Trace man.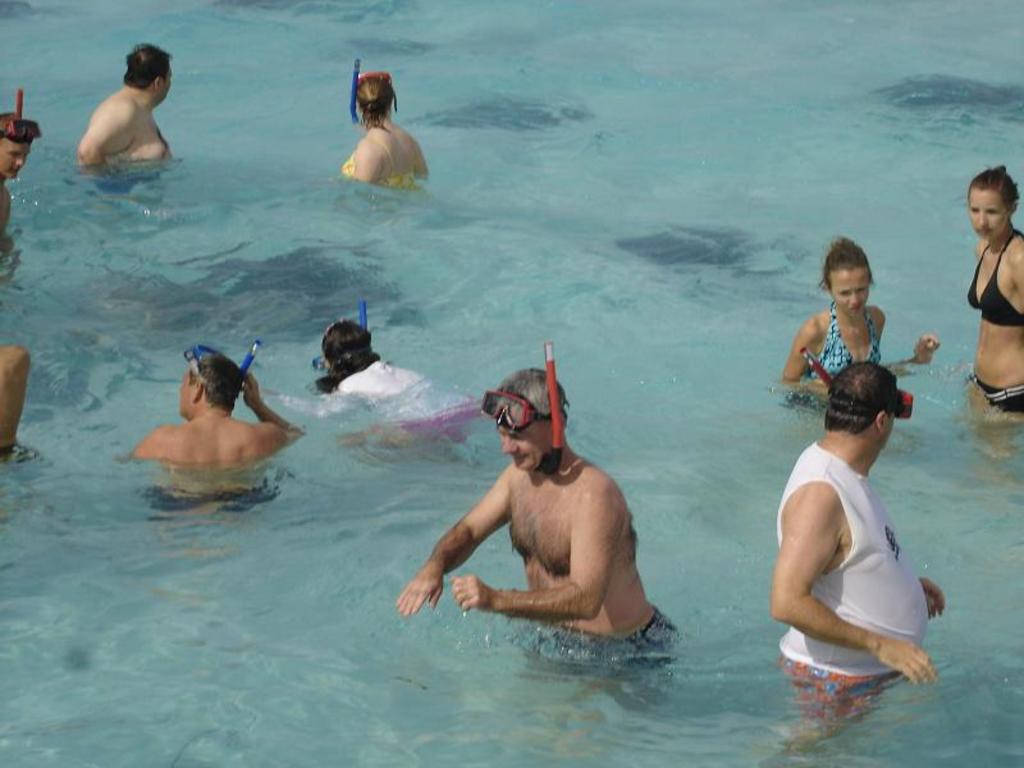
Traced to detection(0, 86, 36, 270).
